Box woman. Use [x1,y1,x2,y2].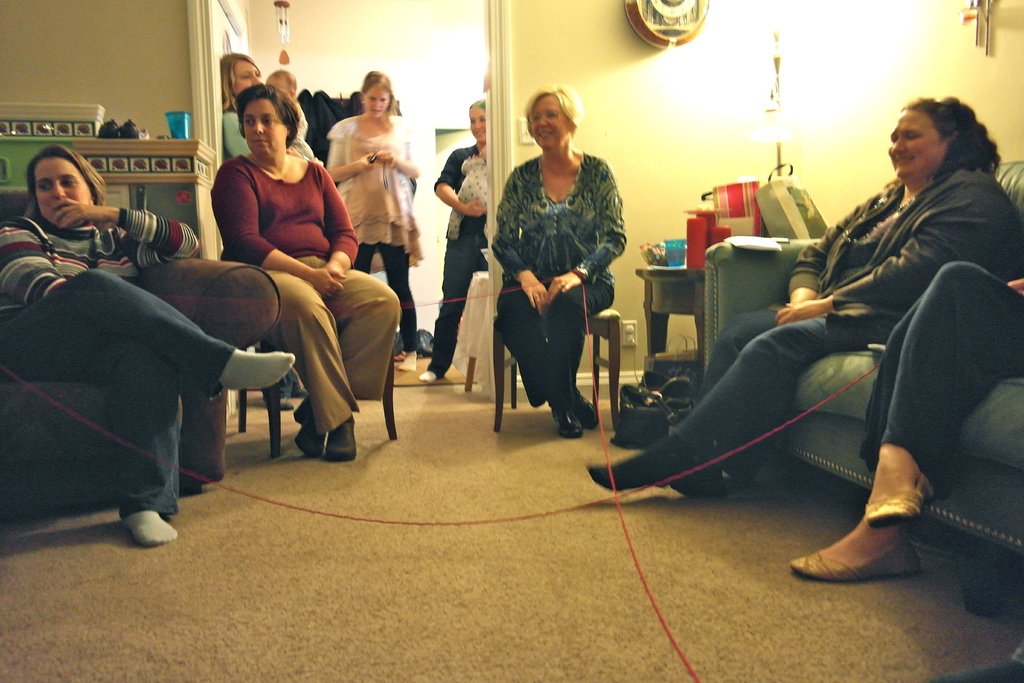
[323,69,419,366].
